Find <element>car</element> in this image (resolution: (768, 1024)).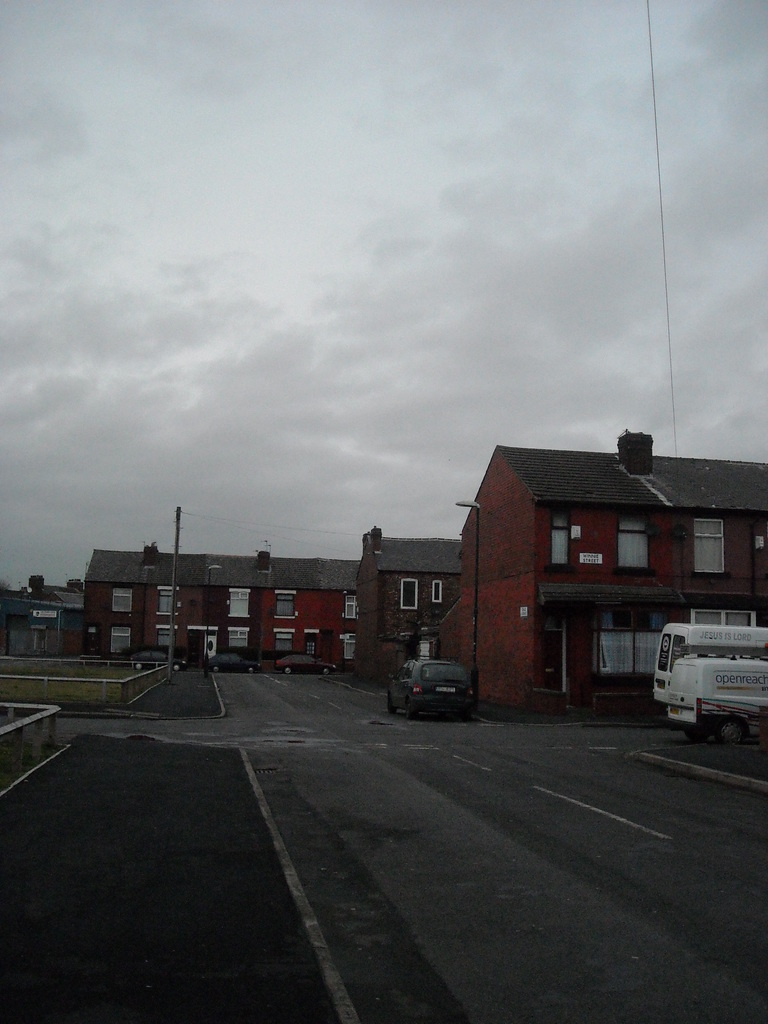
rect(387, 653, 474, 719).
